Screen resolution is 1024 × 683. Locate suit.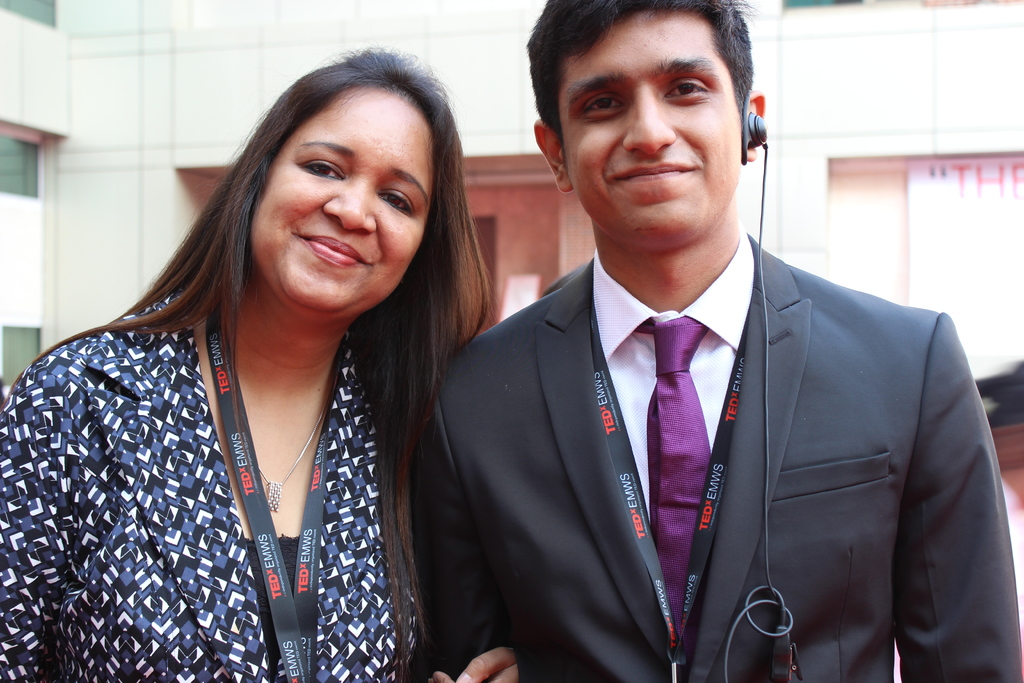
430, 89, 988, 671.
